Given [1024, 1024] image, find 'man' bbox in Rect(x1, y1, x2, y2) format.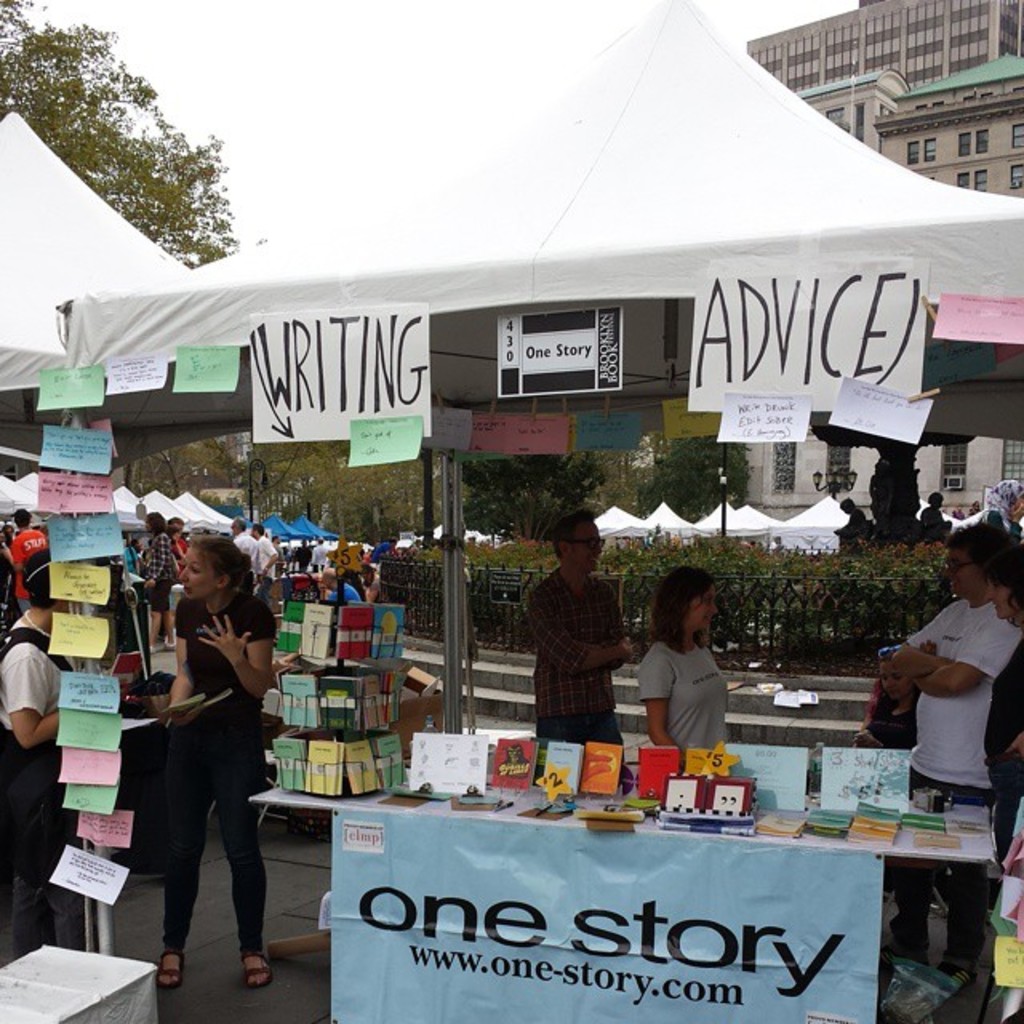
Rect(232, 518, 261, 573).
